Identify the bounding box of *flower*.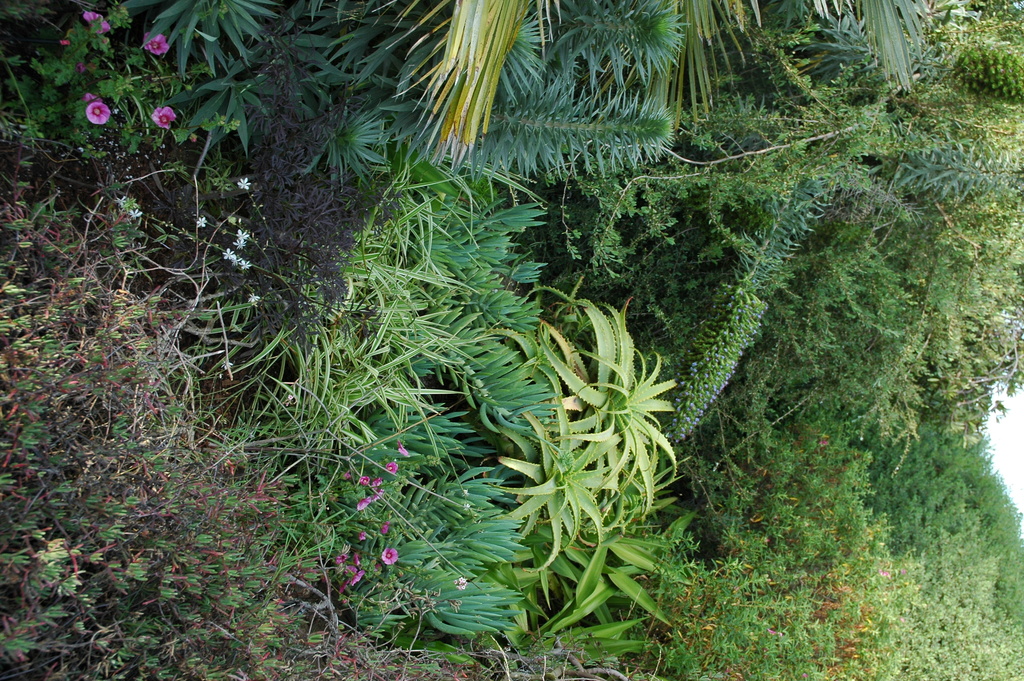
box=[193, 215, 204, 225].
